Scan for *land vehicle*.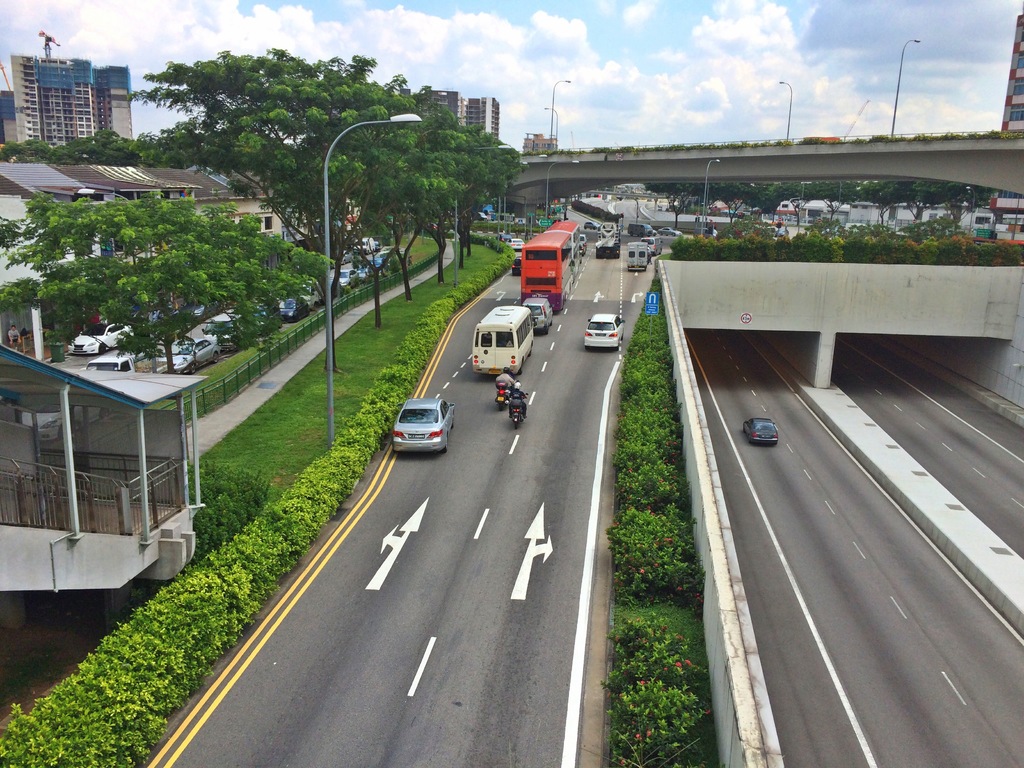
Scan result: {"left": 515, "top": 258, "right": 524, "bottom": 273}.
